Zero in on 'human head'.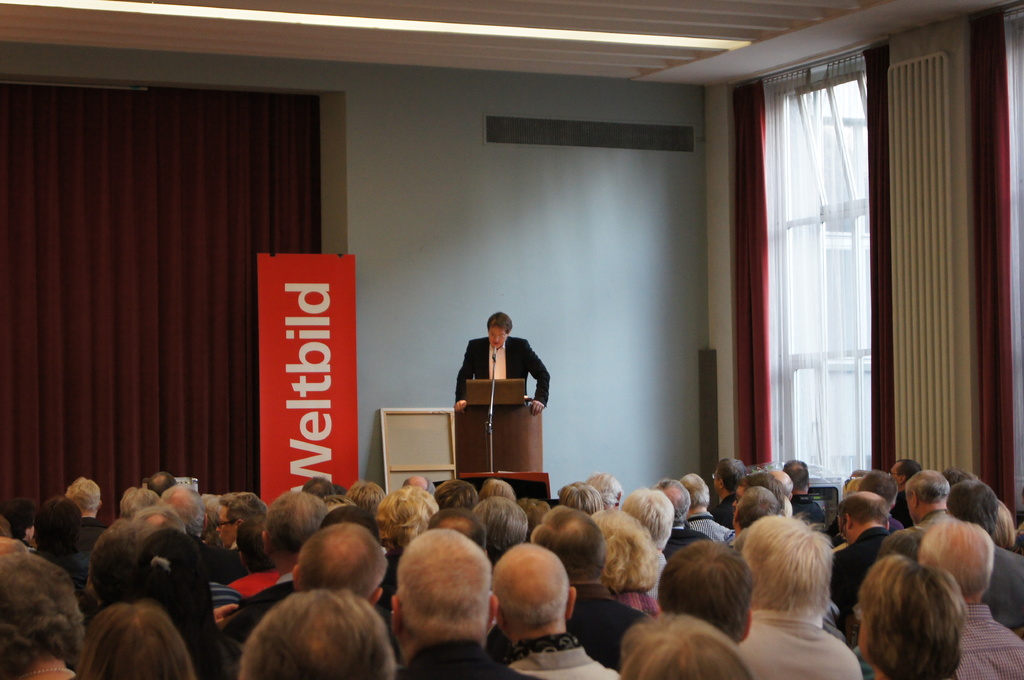
Zeroed in: <bbox>0, 551, 82, 675</bbox>.
